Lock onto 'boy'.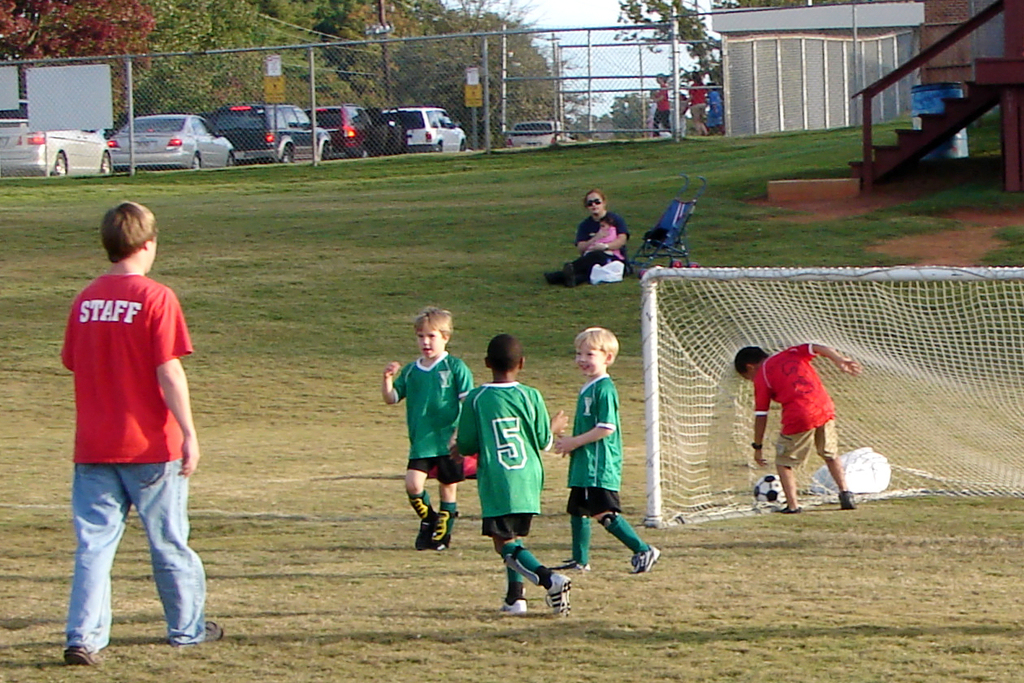
Locked: select_region(449, 334, 568, 616).
